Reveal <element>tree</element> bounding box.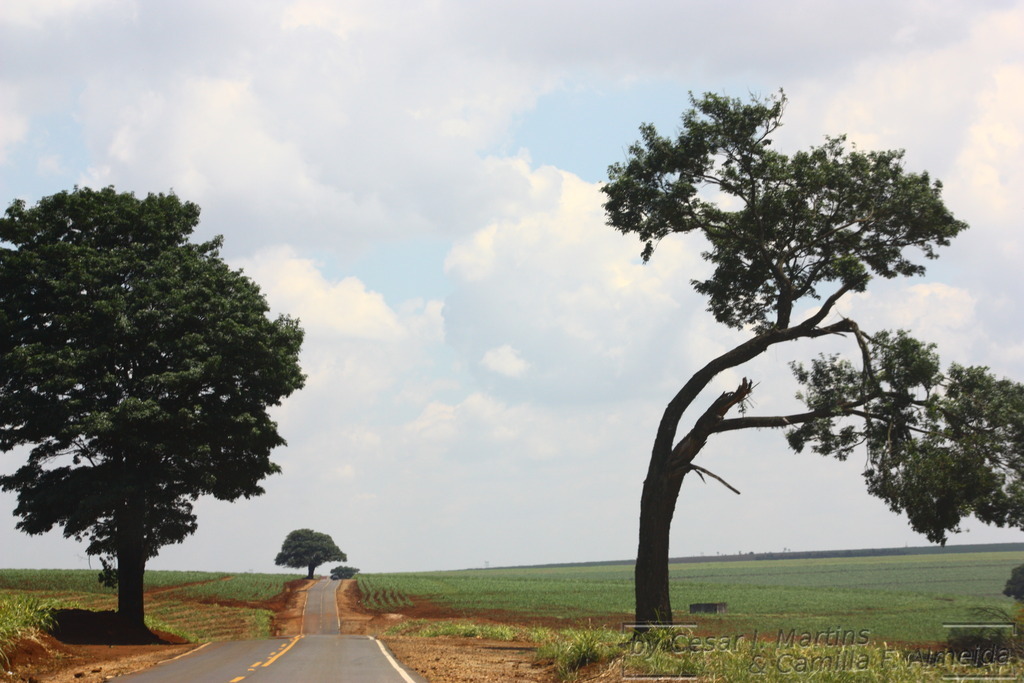
Revealed: box(19, 163, 300, 640).
